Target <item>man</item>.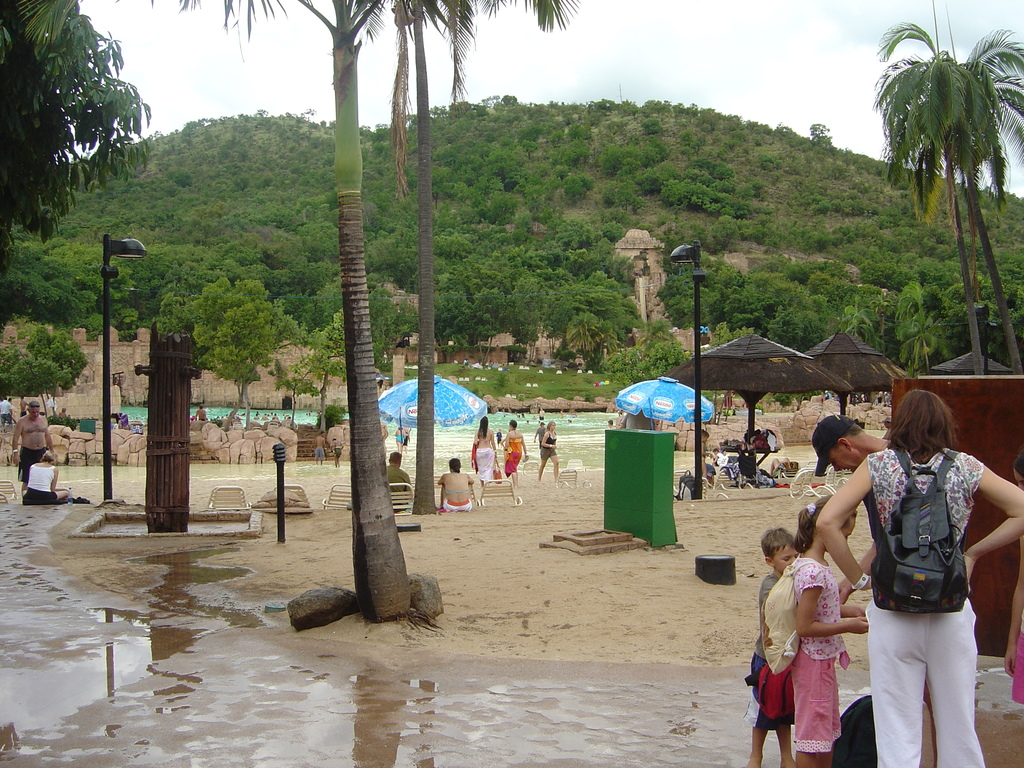
Target region: detection(812, 412, 969, 767).
